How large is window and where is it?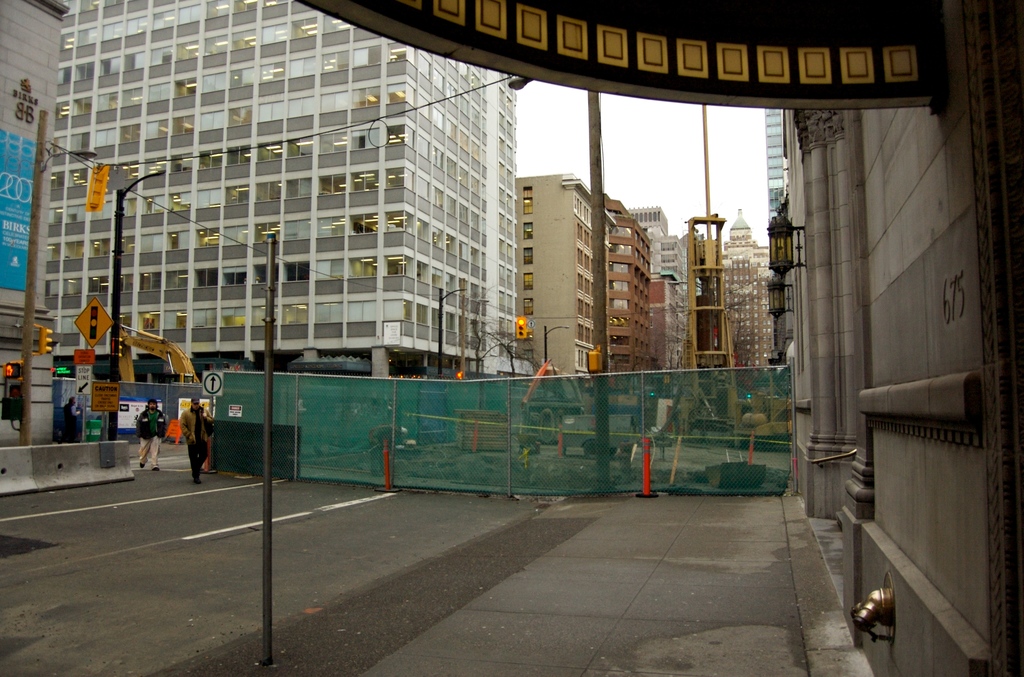
Bounding box: Rect(54, 136, 65, 157).
